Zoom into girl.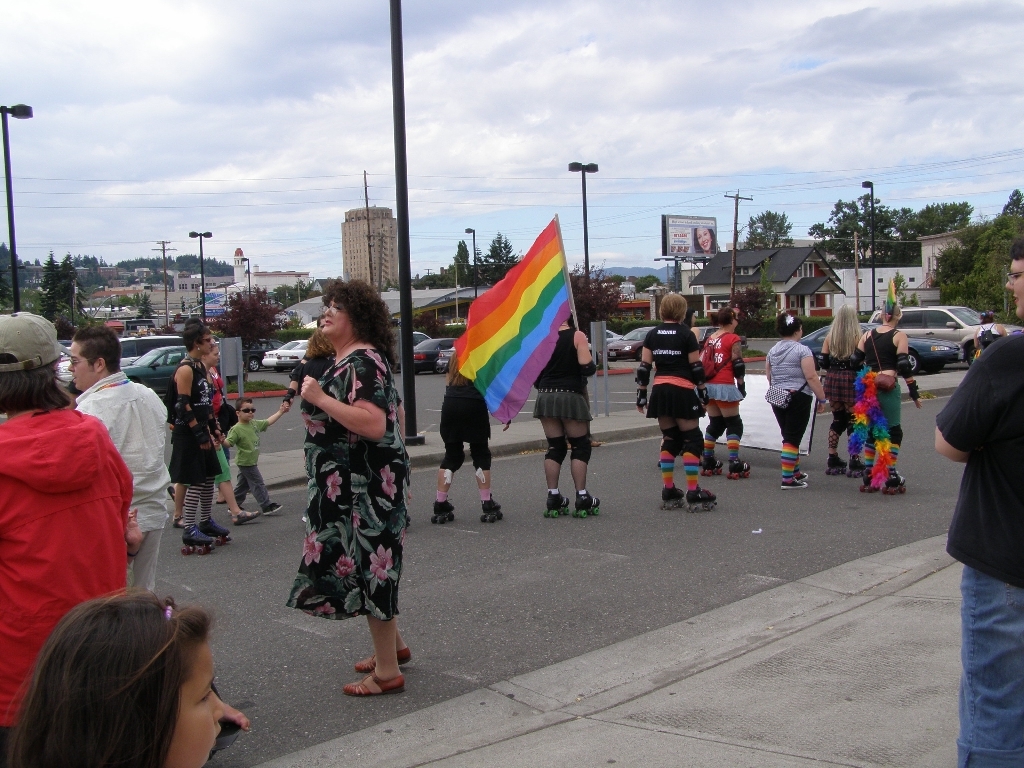
Zoom target: select_region(834, 277, 924, 469).
